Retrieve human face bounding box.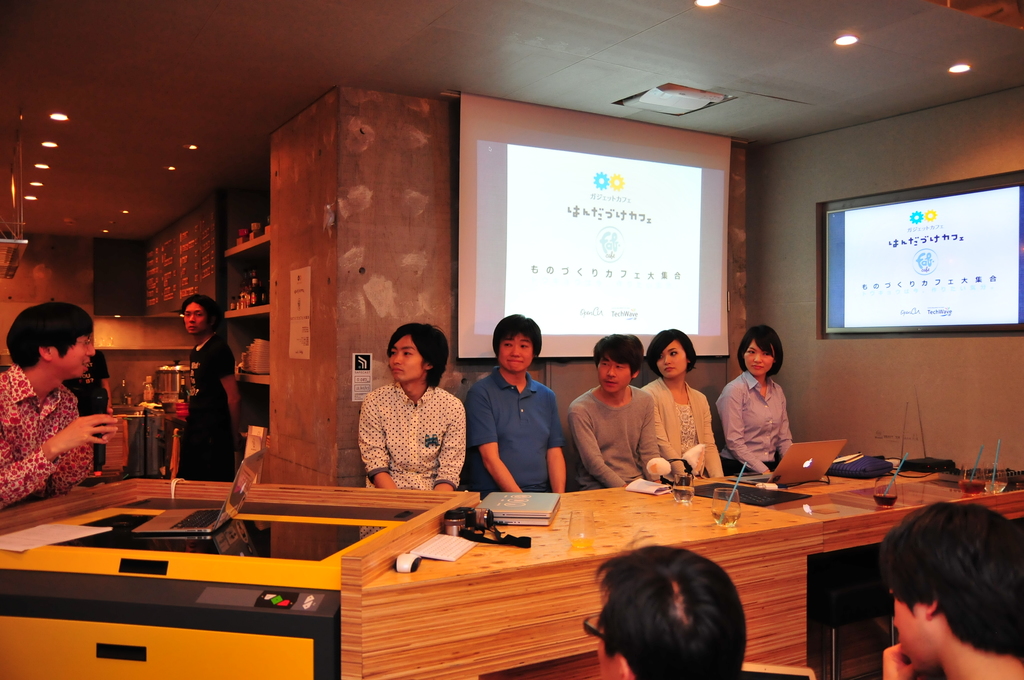
Bounding box: 185, 300, 206, 334.
